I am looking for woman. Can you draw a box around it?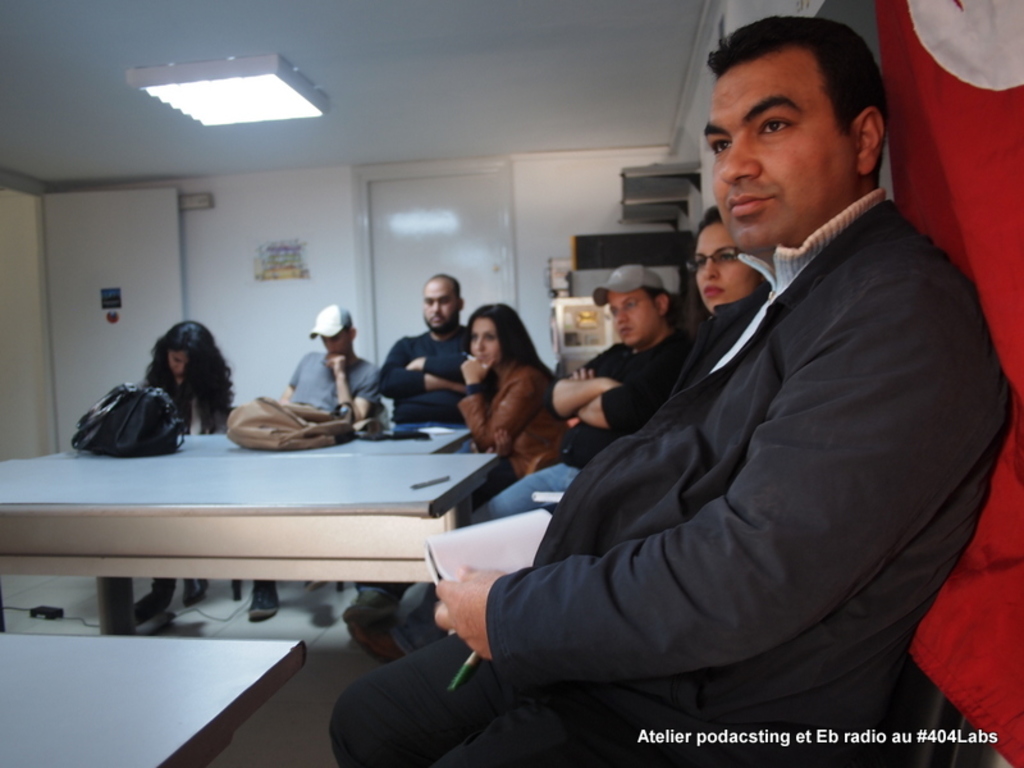
Sure, the bounding box is [388,205,773,652].
